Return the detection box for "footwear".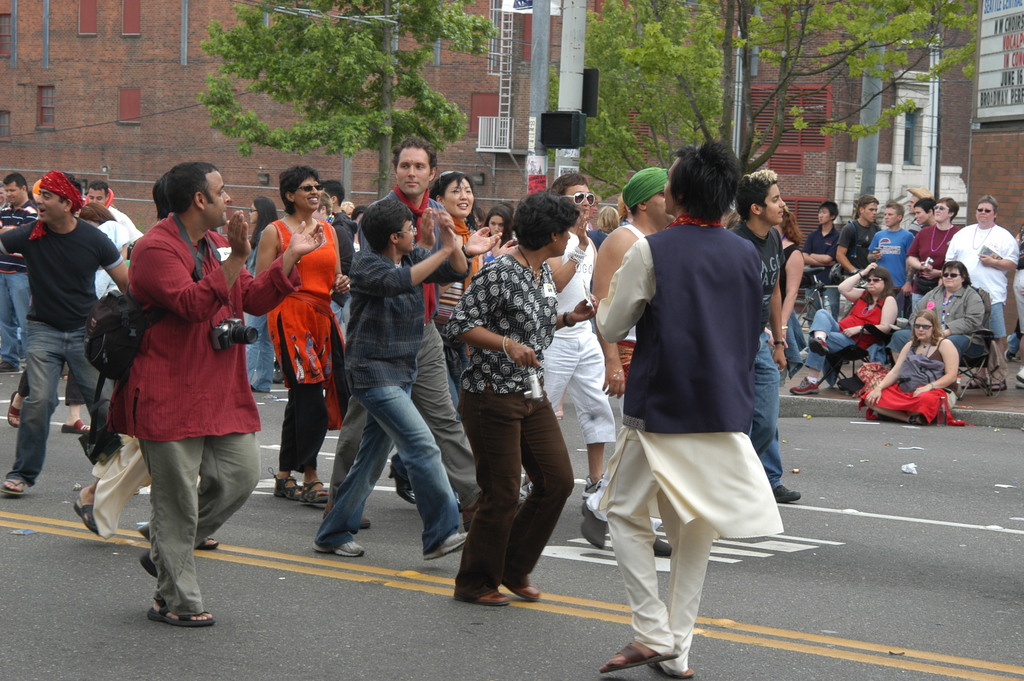
Rect(392, 454, 415, 504).
